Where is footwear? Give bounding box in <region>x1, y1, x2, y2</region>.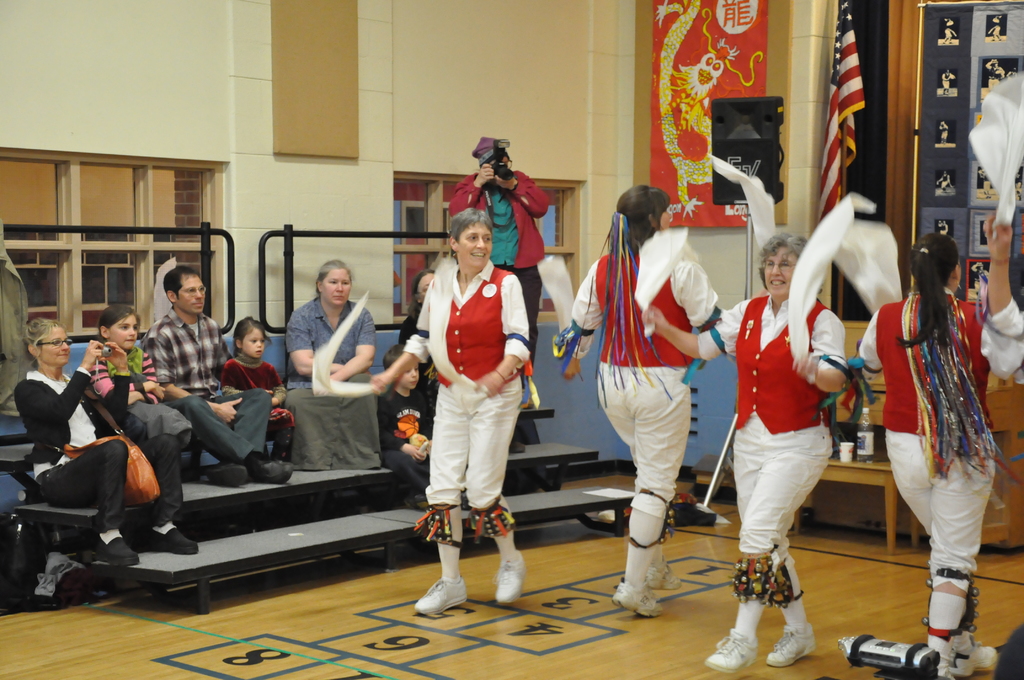
<region>612, 578, 664, 616</region>.
